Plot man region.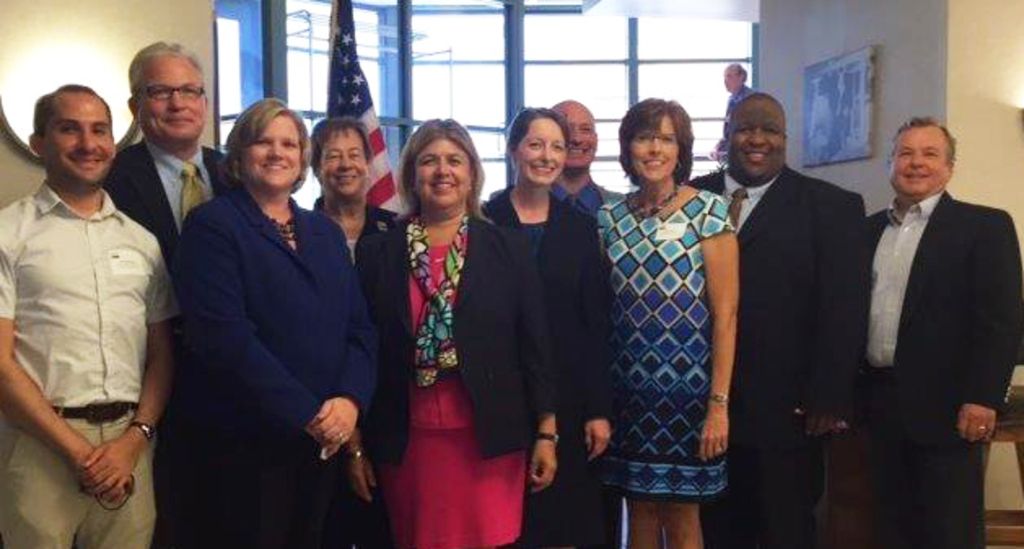
Plotted at bbox=[72, 42, 269, 547].
